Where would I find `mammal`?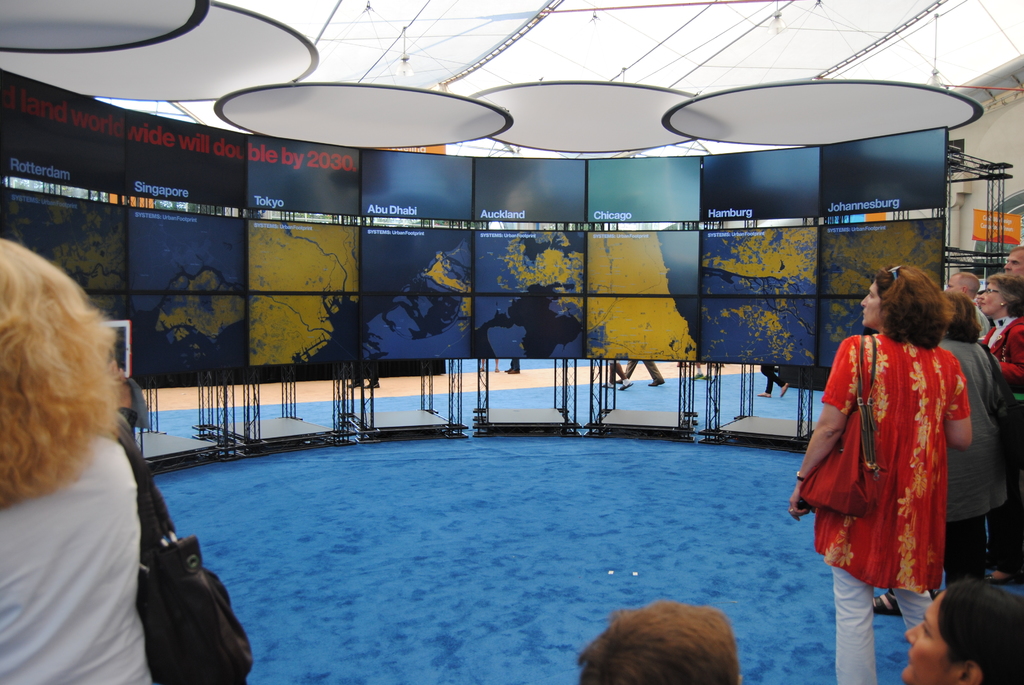
At bbox=[577, 602, 742, 684].
